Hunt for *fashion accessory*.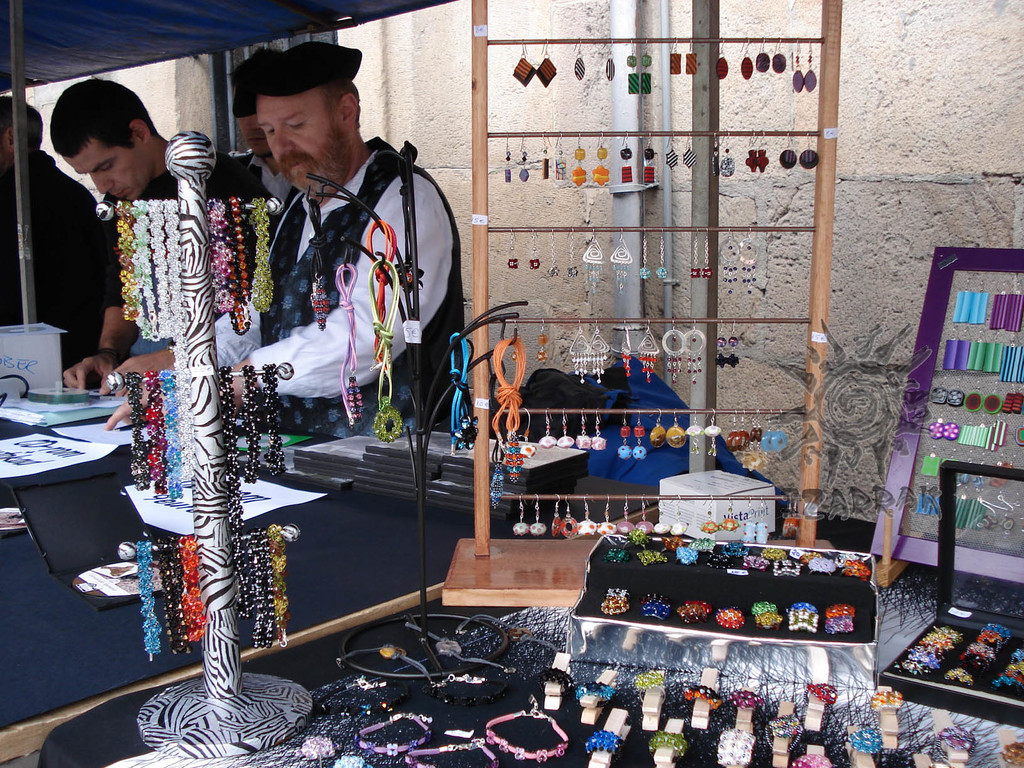
Hunted down at <bbox>728, 687, 765, 711</bbox>.
